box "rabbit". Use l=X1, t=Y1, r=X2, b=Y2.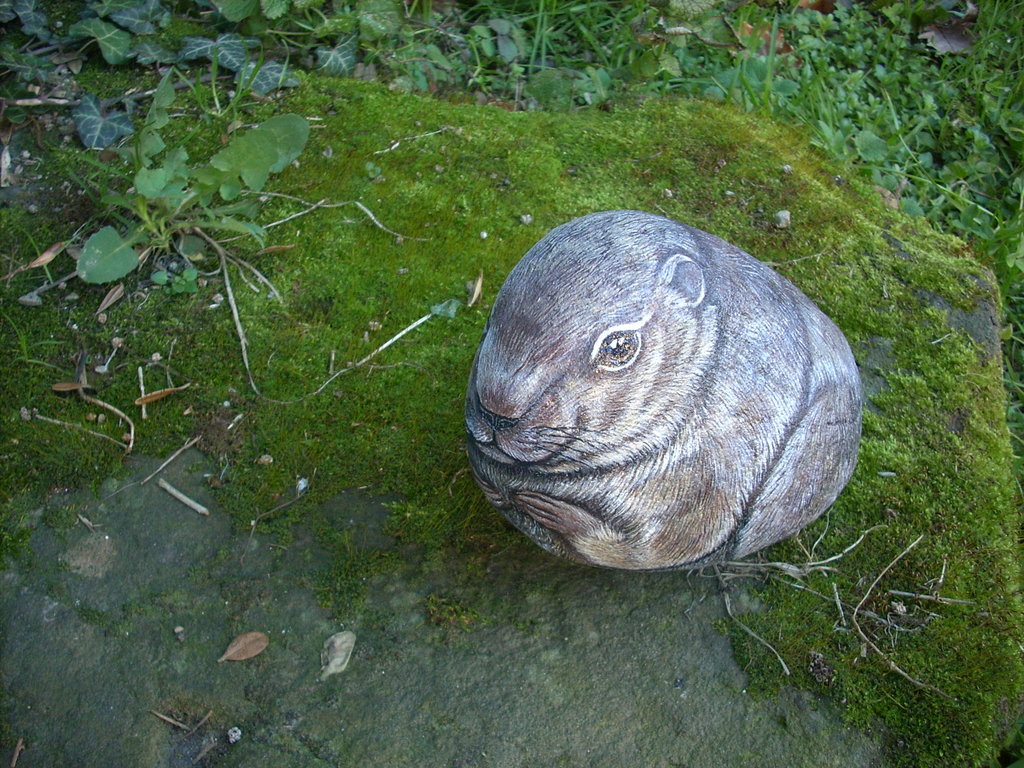
l=461, t=207, r=861, b=598.
